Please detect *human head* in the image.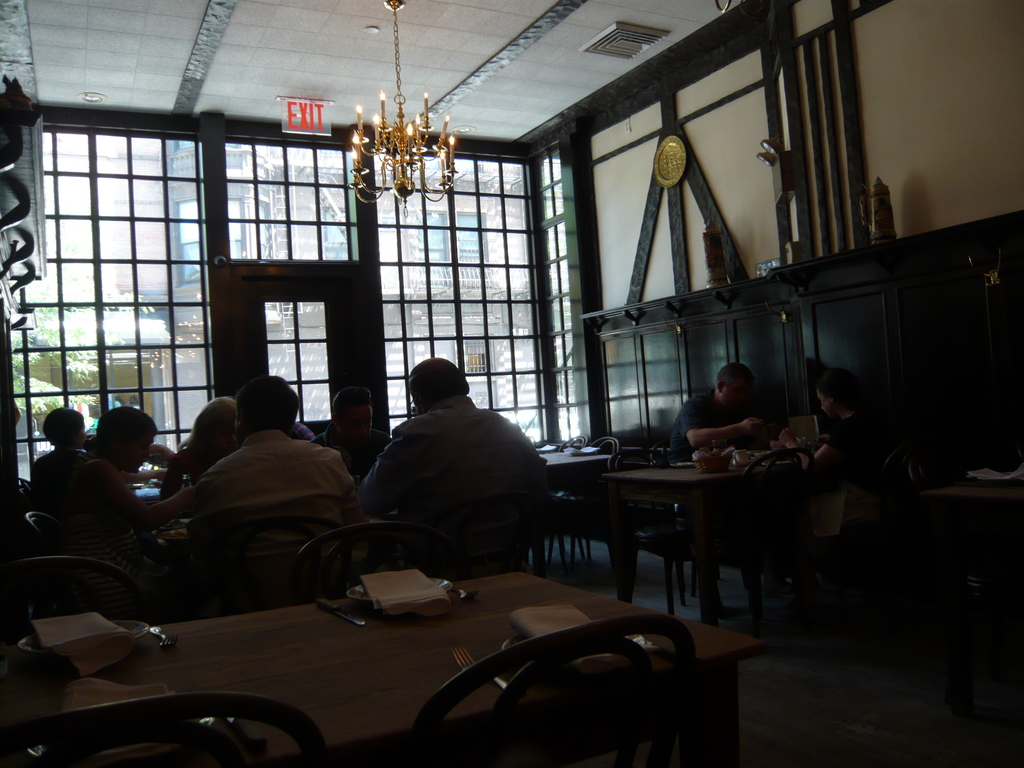
box(191, 396, 237, 452).
